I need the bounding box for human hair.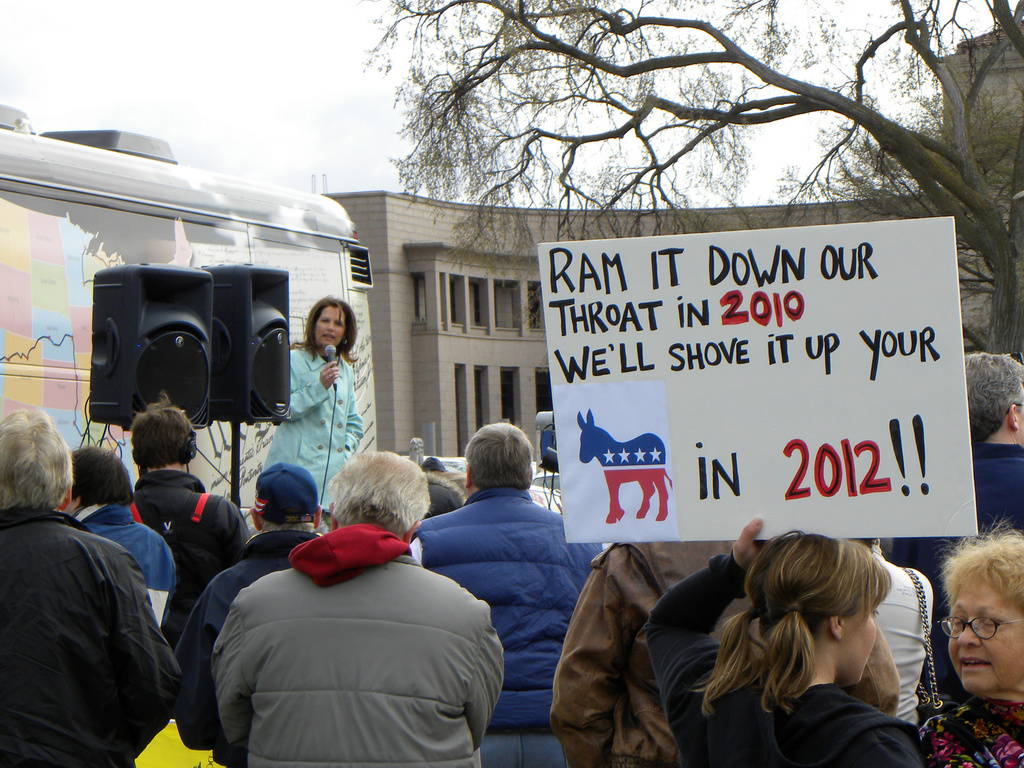
Here it is: locate(929, 524, 1023, 613).
